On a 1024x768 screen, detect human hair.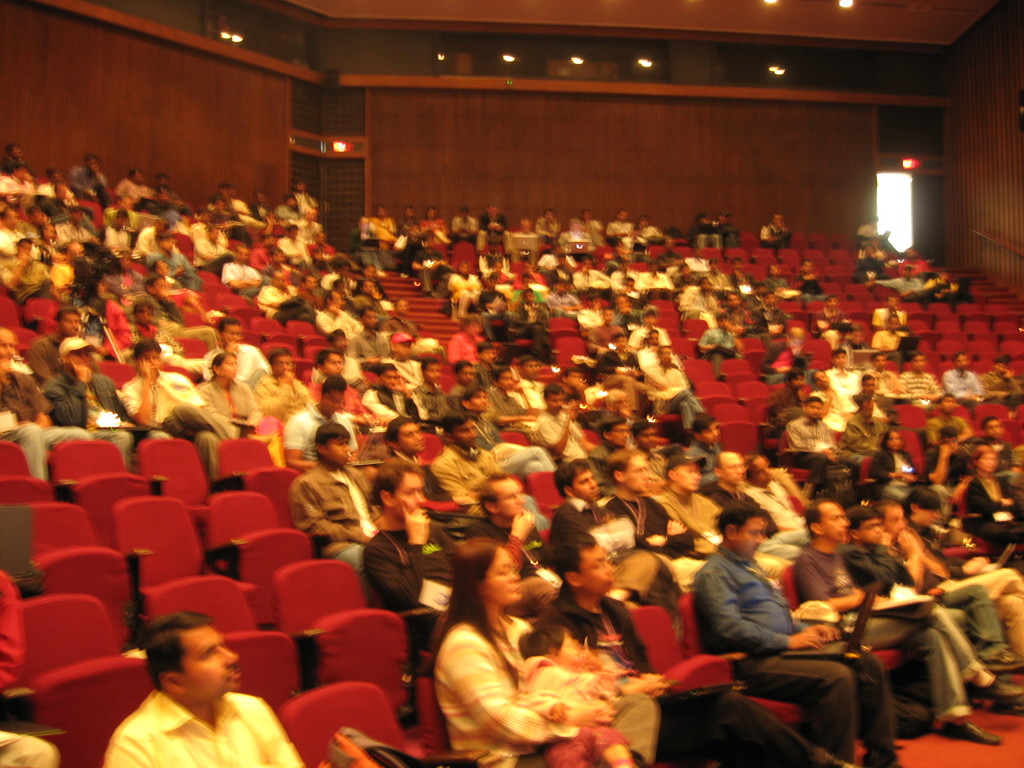
(632, 422, 648, 434).
